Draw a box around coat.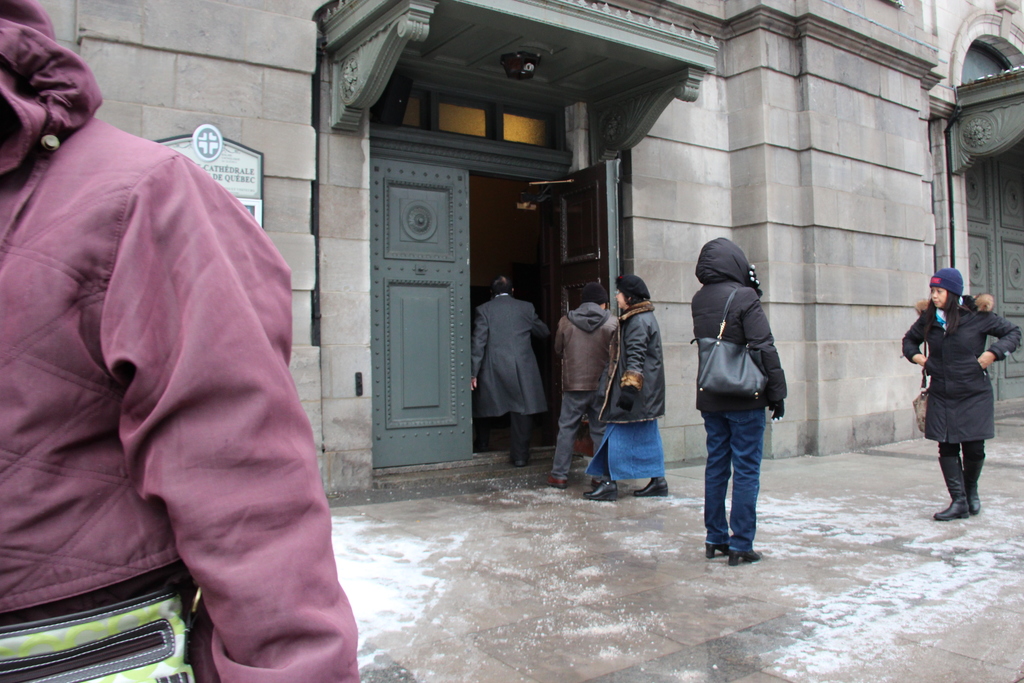
select_region(0, 0, 360, 682).
